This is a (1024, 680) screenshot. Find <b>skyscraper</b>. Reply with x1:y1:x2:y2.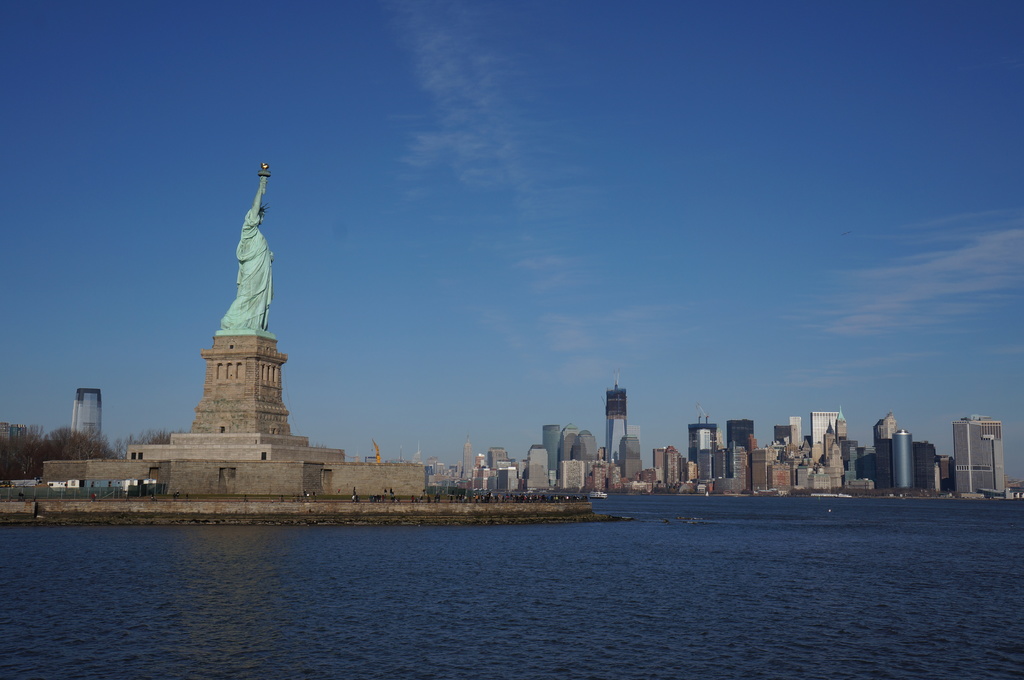
873:408:891:482.
